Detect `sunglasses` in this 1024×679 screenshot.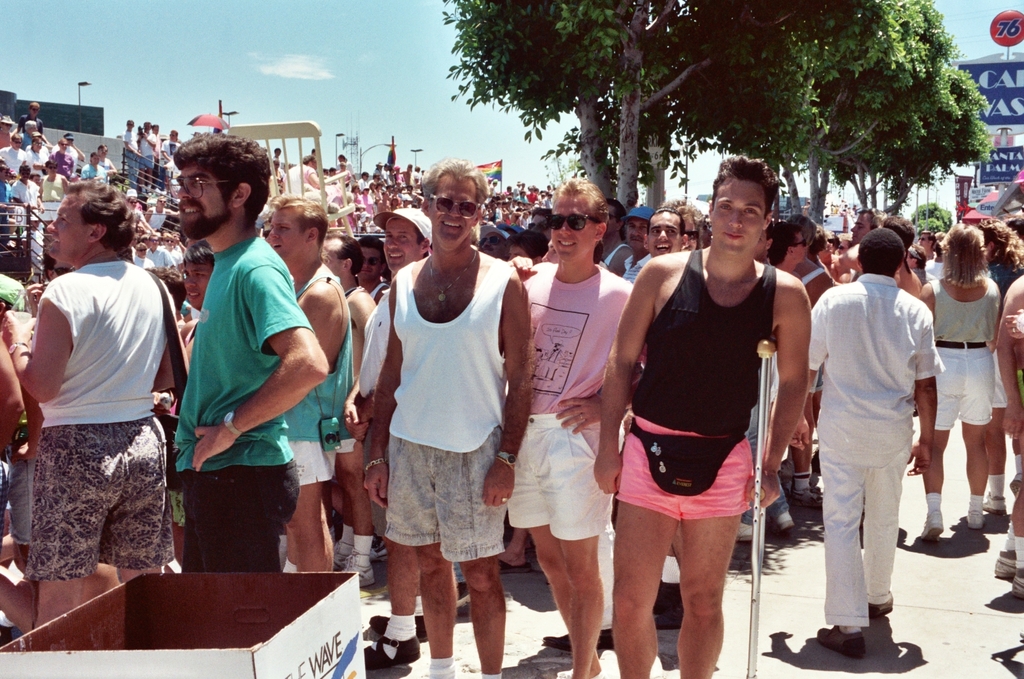
Detection: x1=363, y1=255, x2=380, y2=266.
